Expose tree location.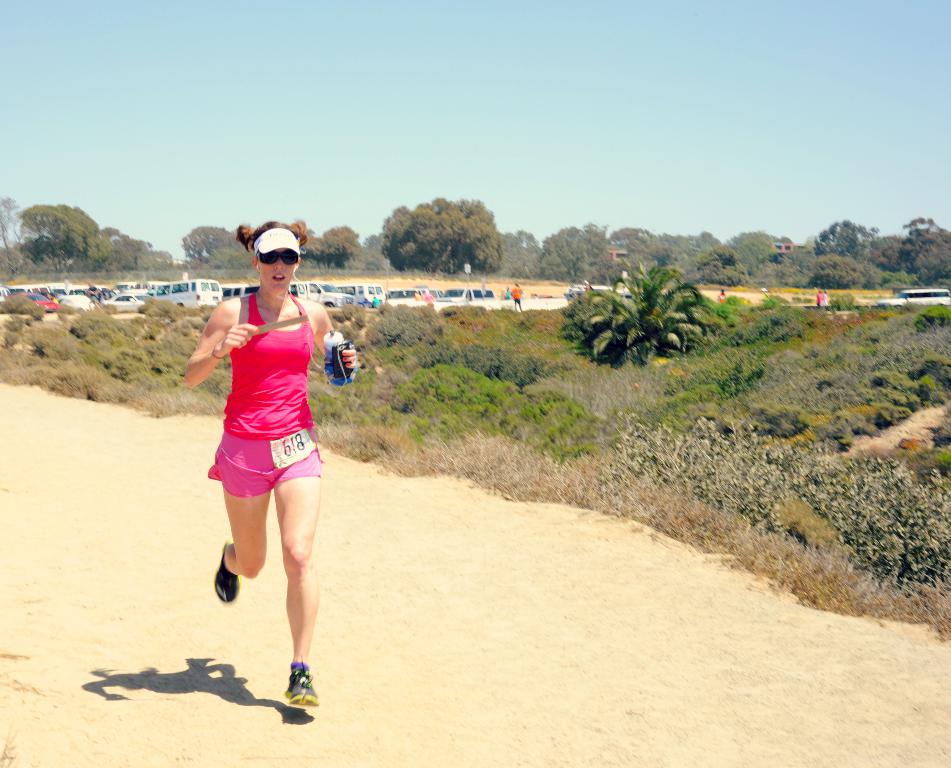
Exposed at bbox=(382, 195, 505, 275).
